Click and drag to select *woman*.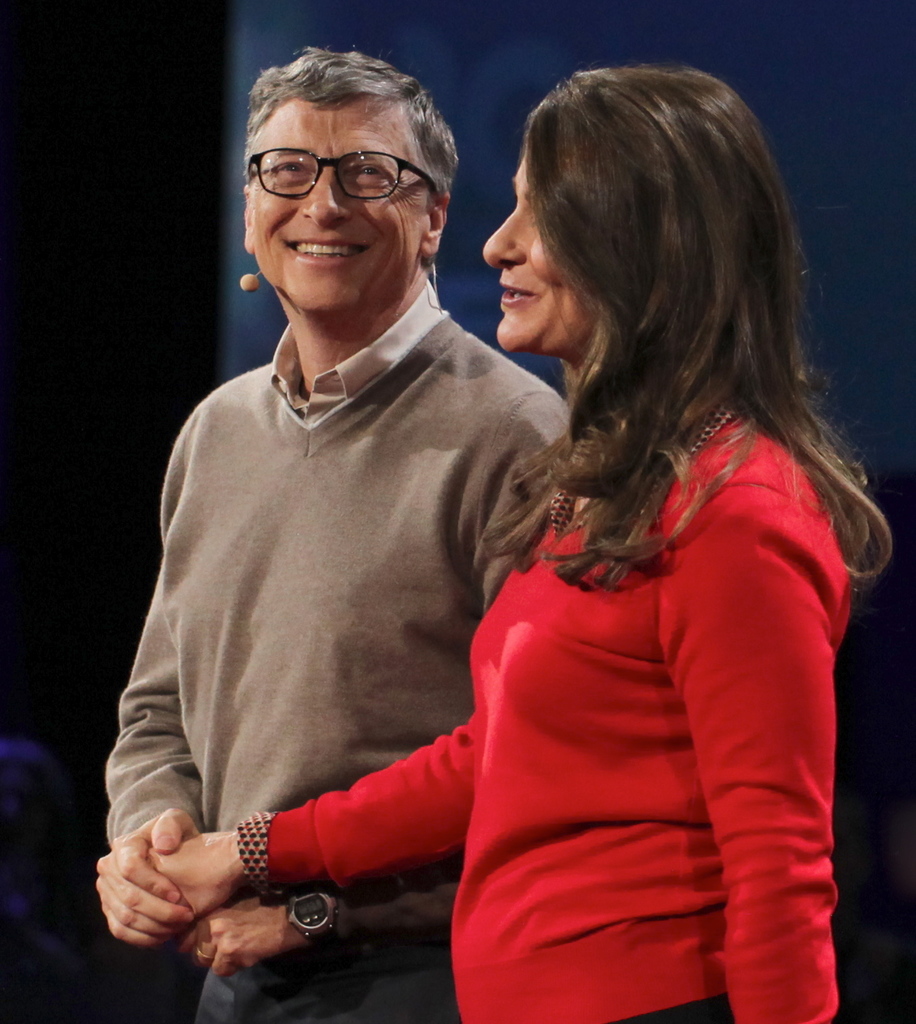
Selection: box(212, 64, 812, 1013).
